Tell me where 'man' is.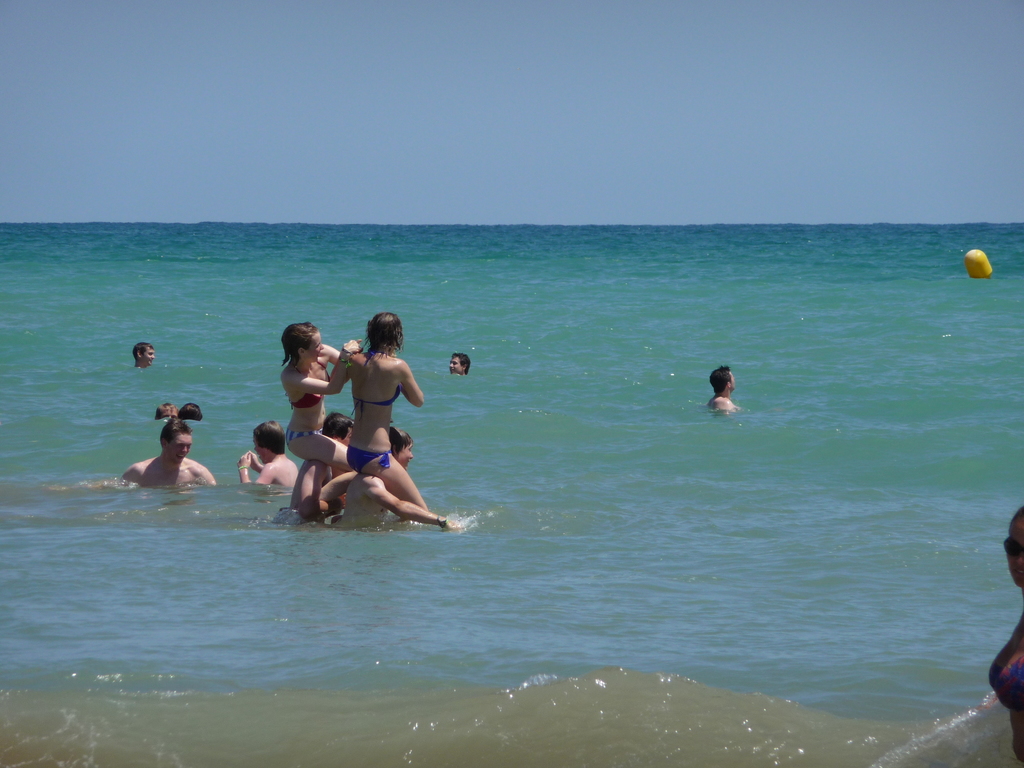
'man' is at [x1=705, y1=364, x2=740, y2=413].
